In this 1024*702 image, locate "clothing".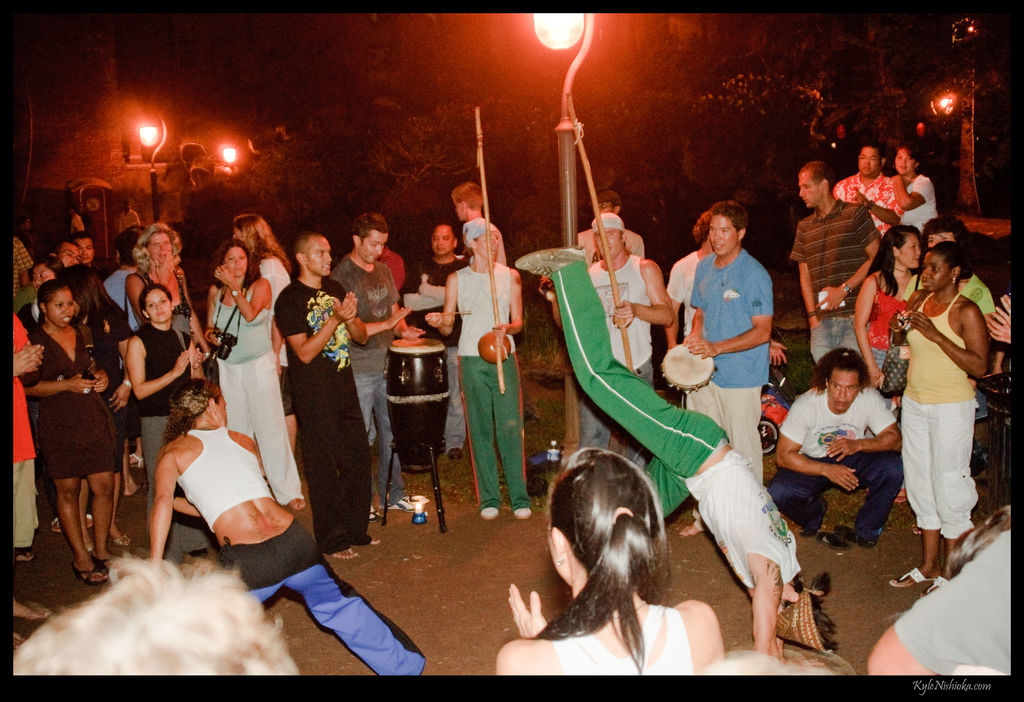
Bounding box: detection(687, 244, 770, 486).
